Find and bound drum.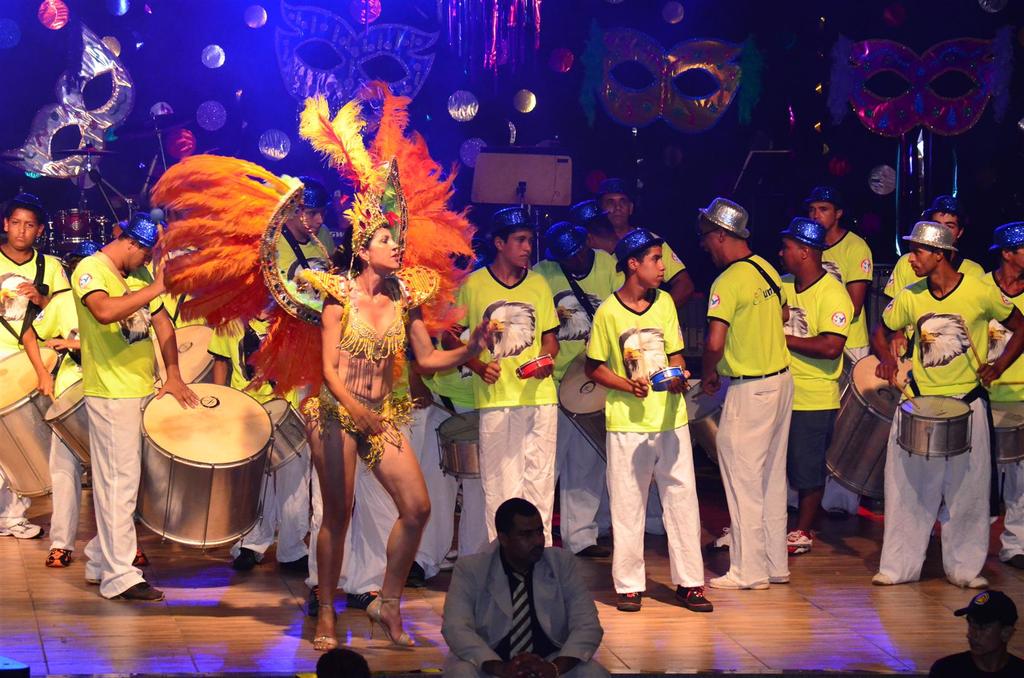
Bound: locate(95, 216, 115, 246).
